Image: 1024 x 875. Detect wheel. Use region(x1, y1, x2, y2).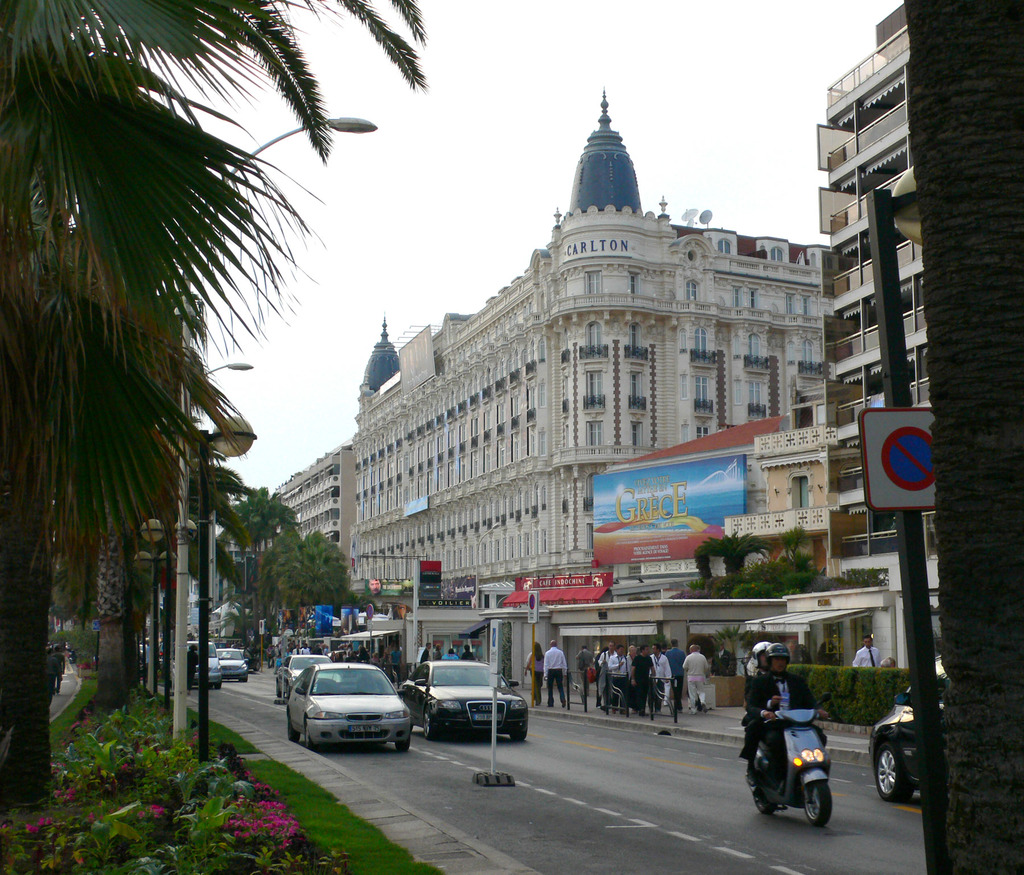
region(510, 731, 528, 743).
